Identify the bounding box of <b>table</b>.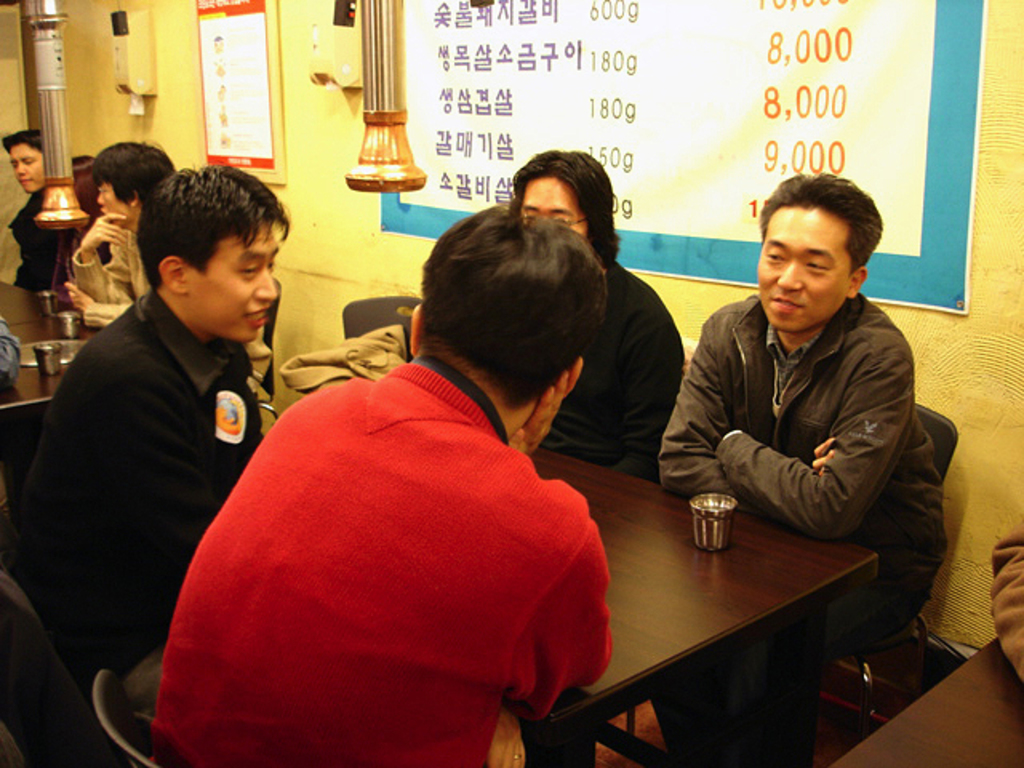
select_region(541, 442, 896, 766).
